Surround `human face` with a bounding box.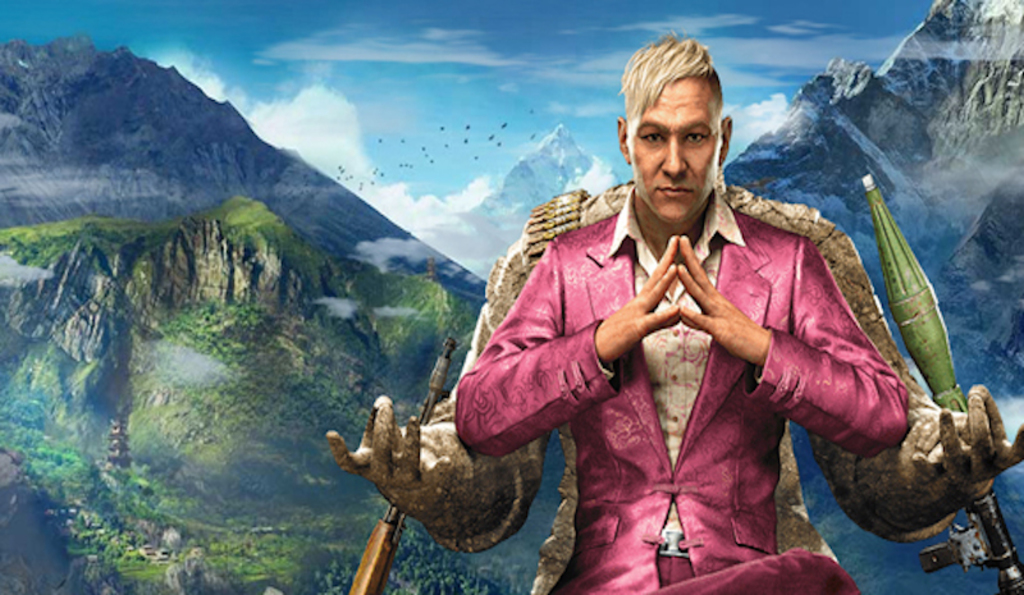
<region>634, 81, 723, 226</region>.
